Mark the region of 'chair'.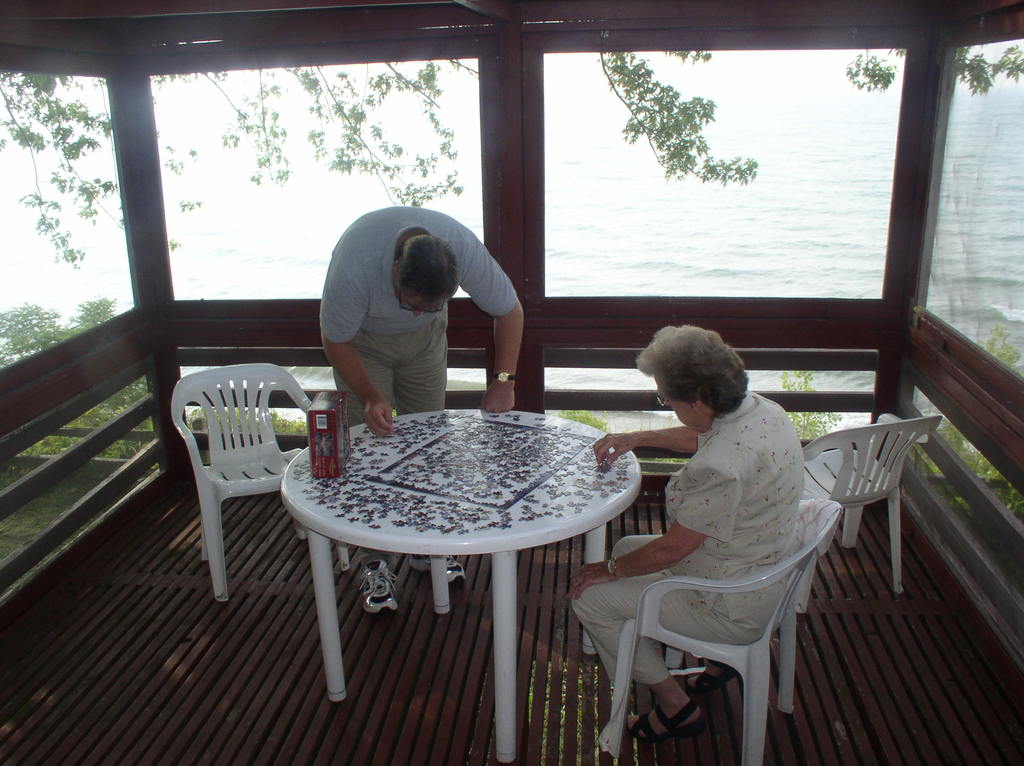
Region: (789, 413, 940, 615).
